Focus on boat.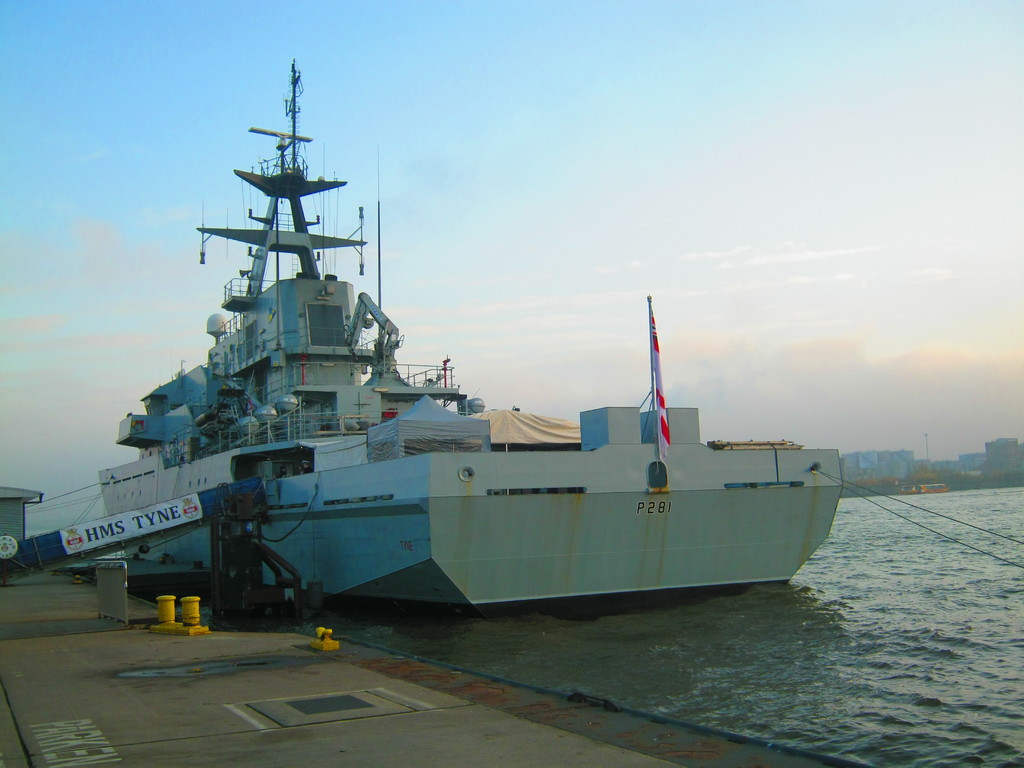
Focused at locate(95, 56, 843, 616).
